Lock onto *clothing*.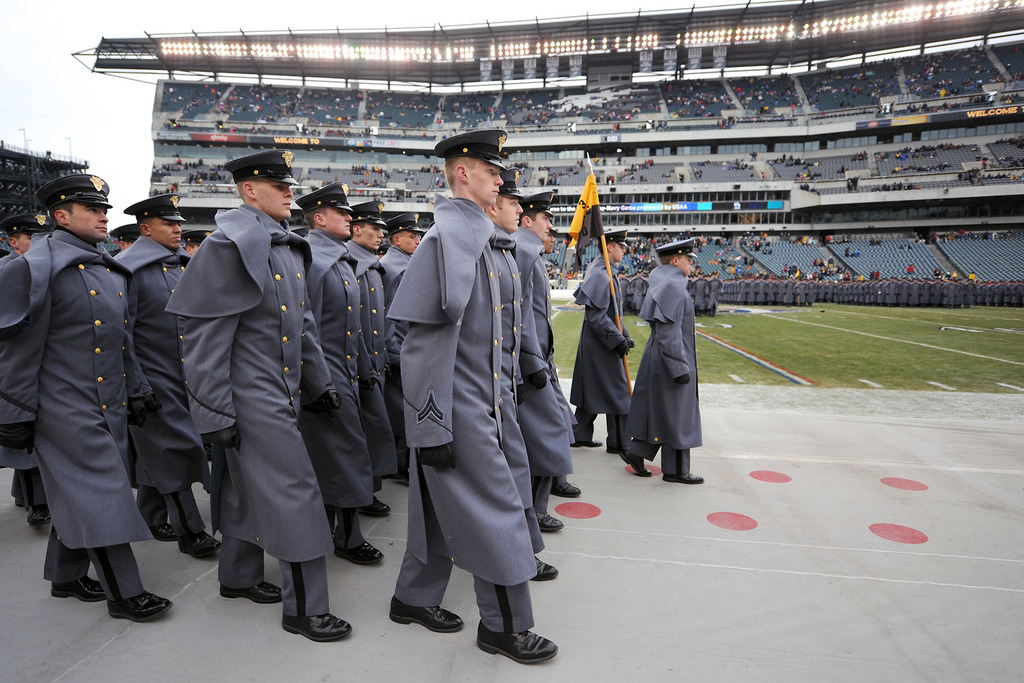
Locked: <box>12,169,179,611</box>.
